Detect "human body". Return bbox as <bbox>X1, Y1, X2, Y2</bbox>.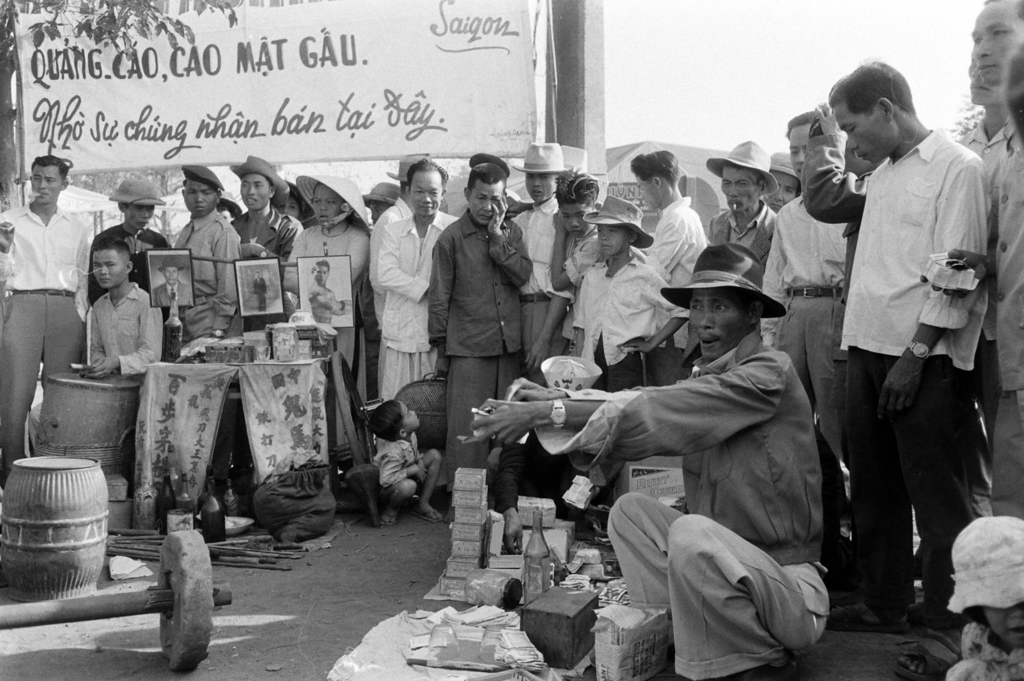
<bbox>250, 279, 271, 316</bbox>.
